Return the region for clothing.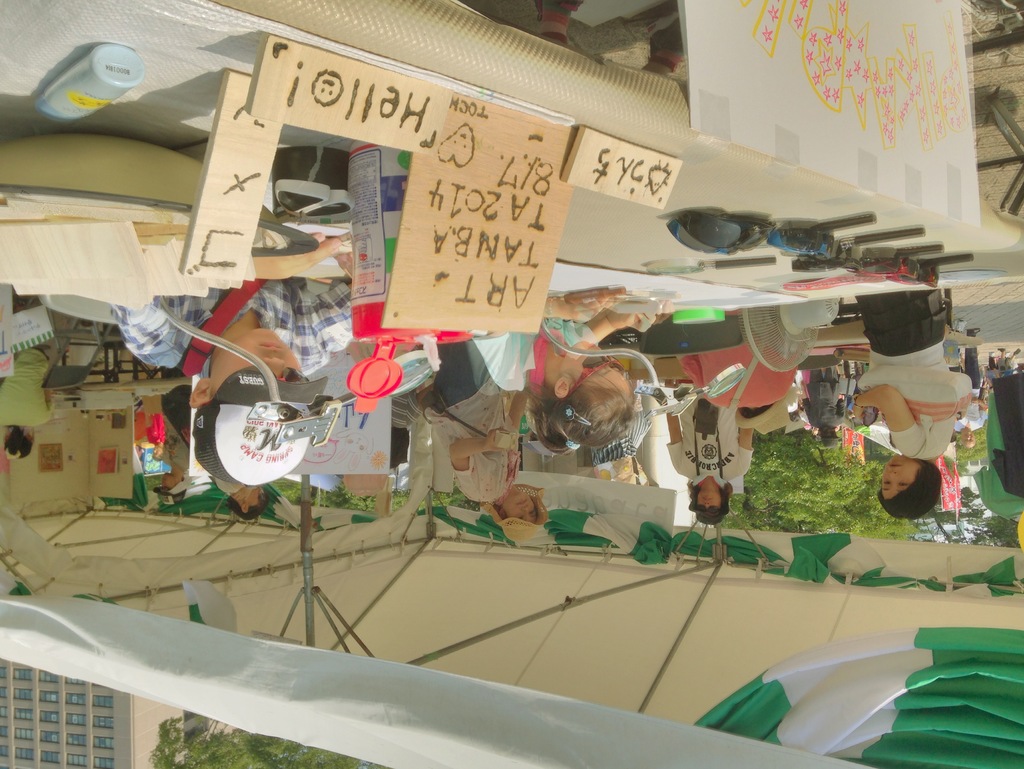
[x1=428, y1=323, x2=499, y2=439].
